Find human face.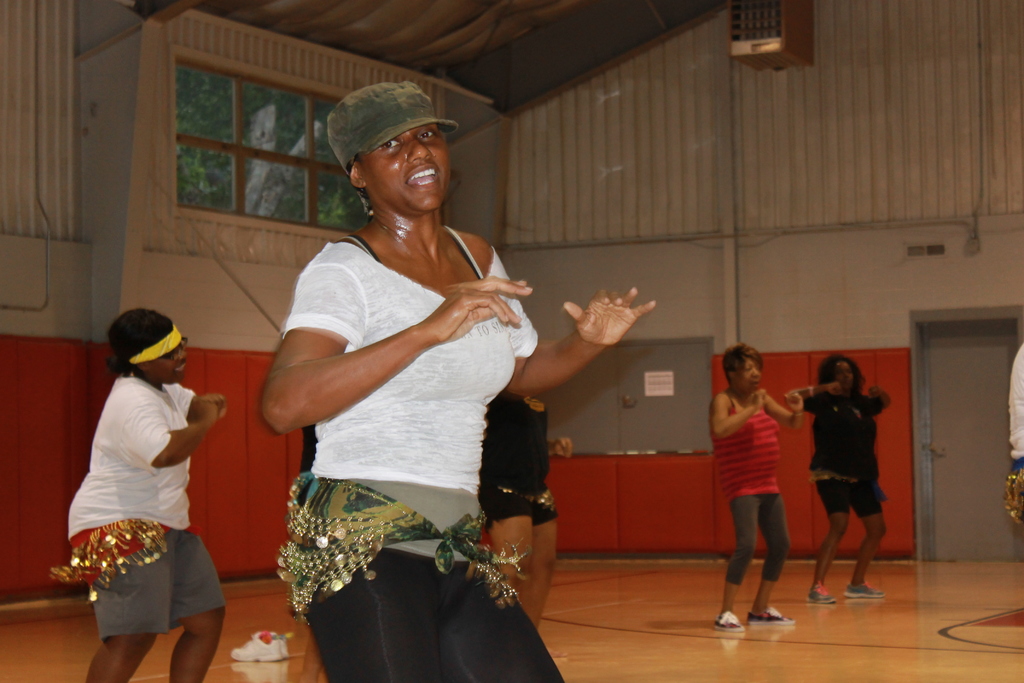
box=[356, 120, 448, 211].
